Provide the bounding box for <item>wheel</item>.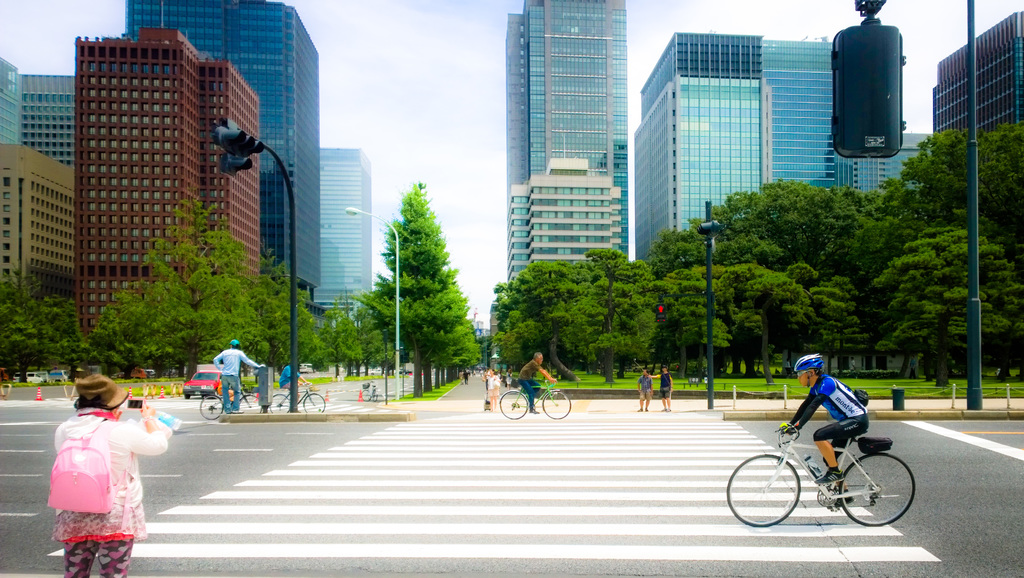
locate(499, 388, 530, 417).
